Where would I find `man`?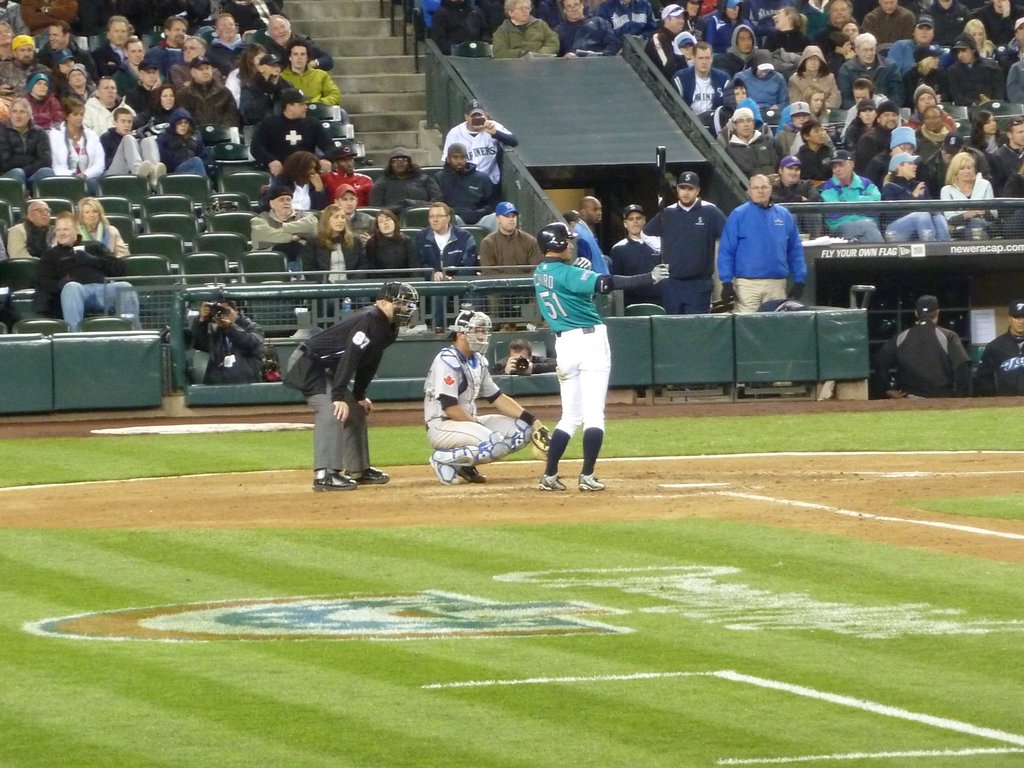
At (x1=531, y1=225, x2=670, y2=489).
